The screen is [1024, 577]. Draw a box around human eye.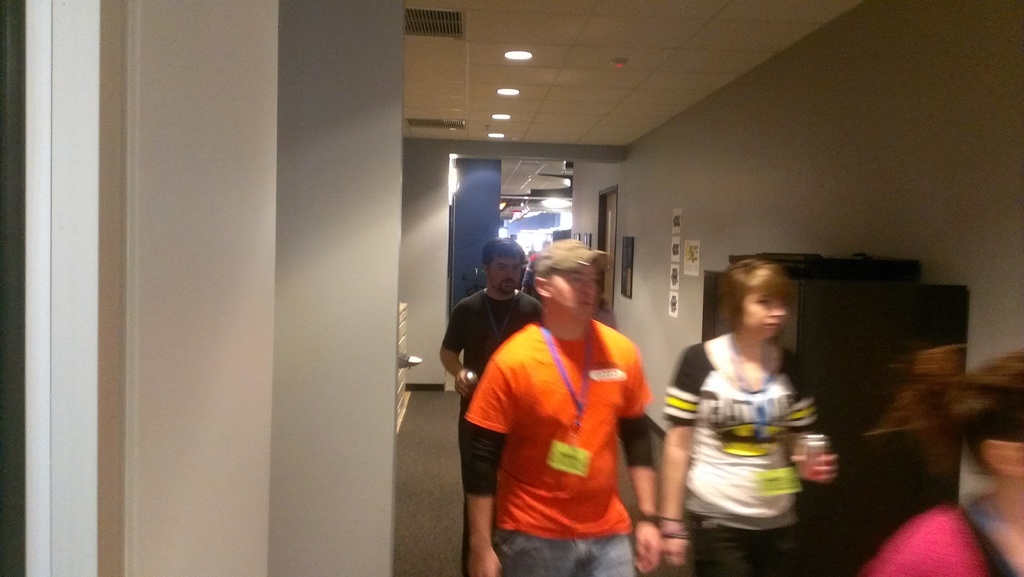
box(572, 276, 584, 281).
